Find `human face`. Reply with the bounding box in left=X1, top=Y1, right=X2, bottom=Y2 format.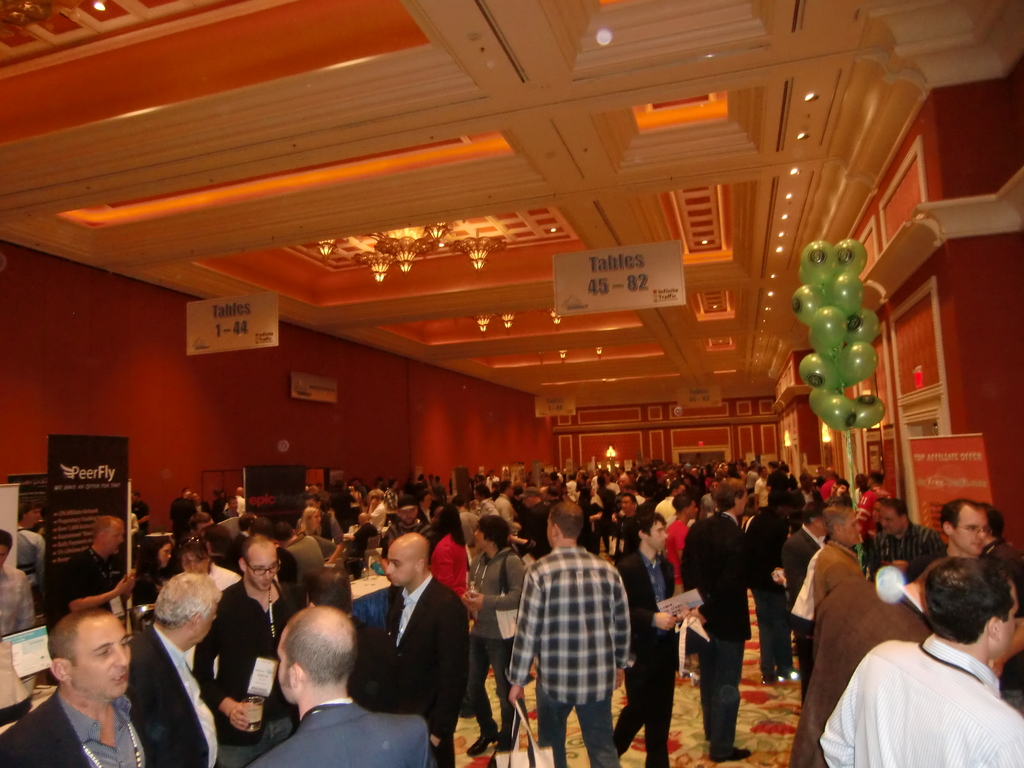
left=303, top=504, right=323, bottom=536.
